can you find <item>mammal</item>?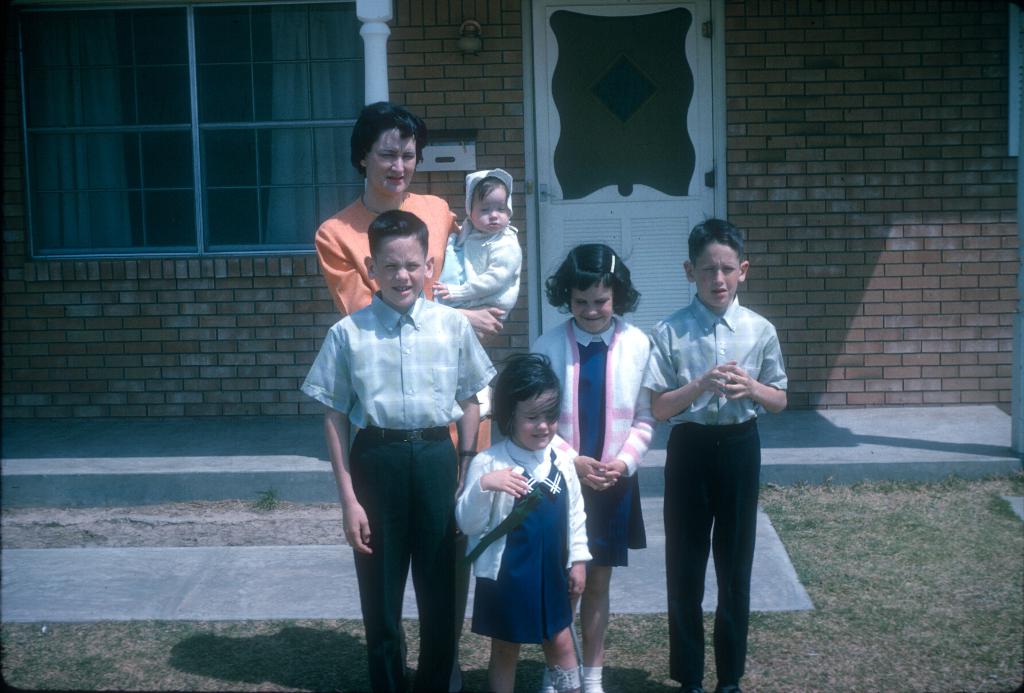
Yes, bounding box: [x1=432, y1=165, x2=527, y2=423].
